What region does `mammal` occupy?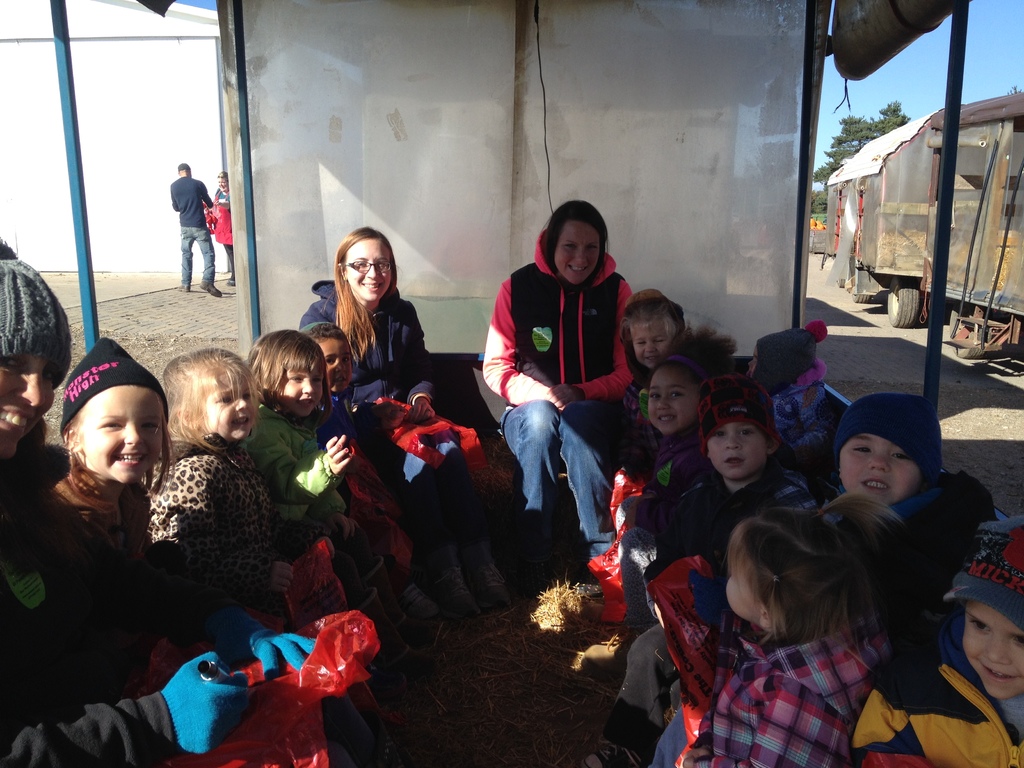
[208, 170, 239, 286].
